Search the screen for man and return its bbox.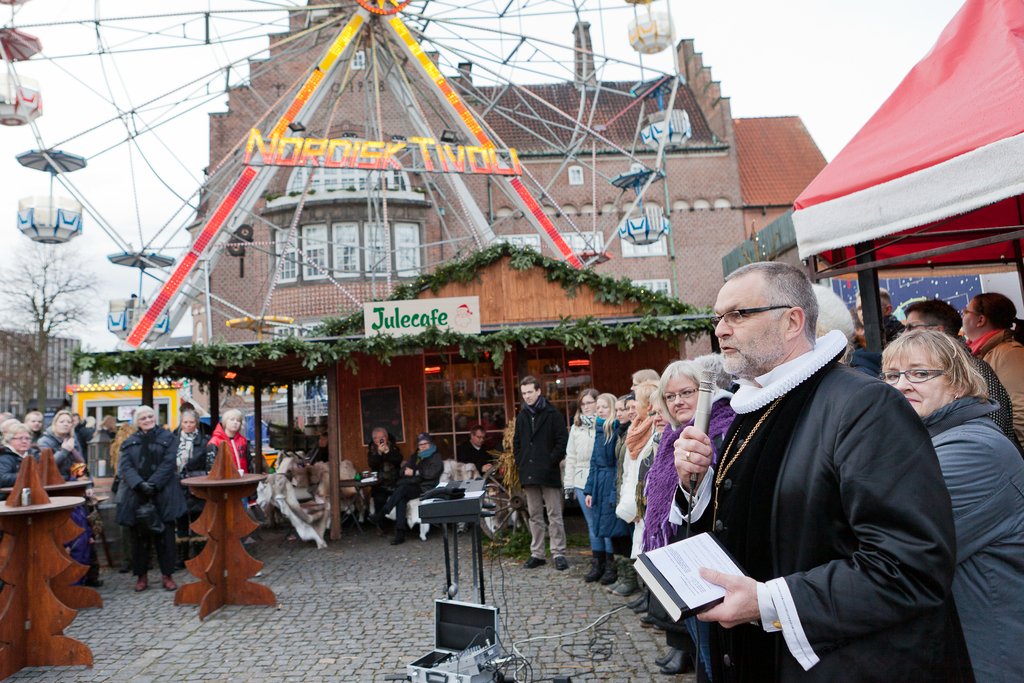
Found: l=22, t=407, r=45, b=443.
